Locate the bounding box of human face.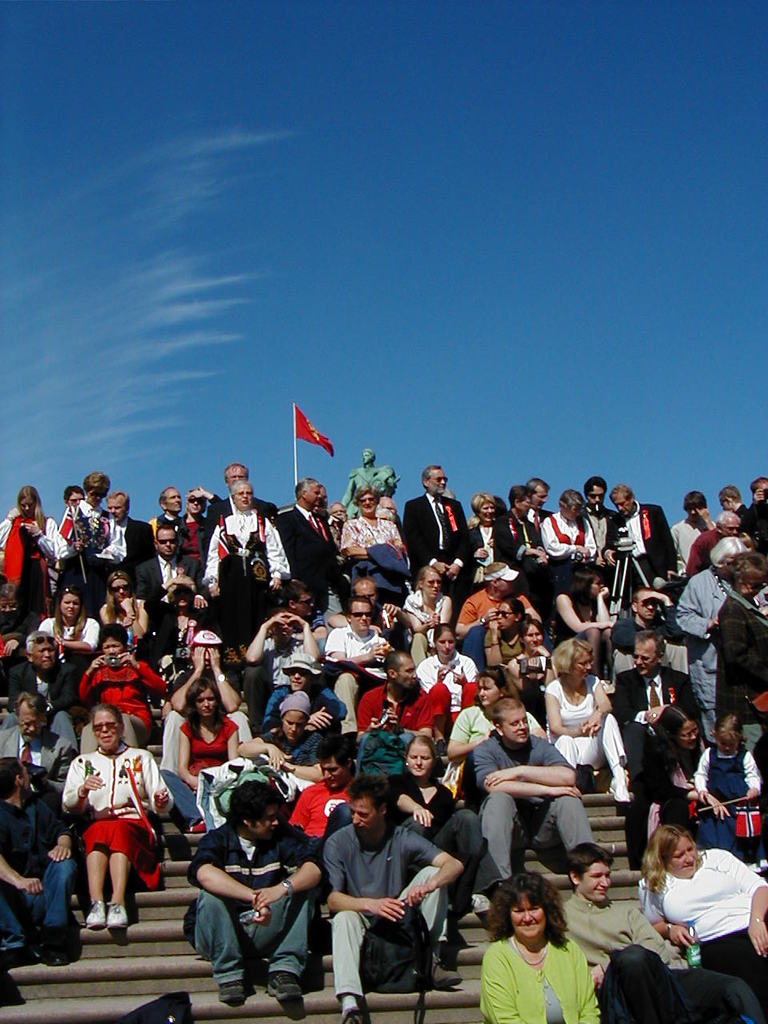
Bounding box: (671,838,700,874).
